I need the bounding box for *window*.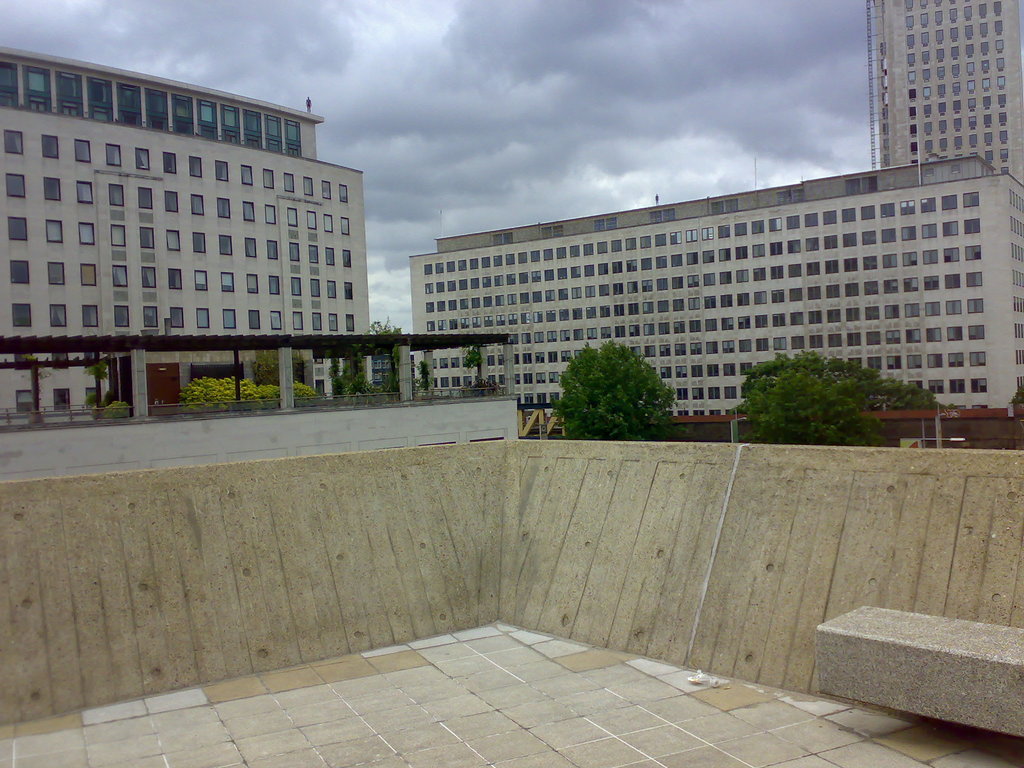
Here it is: detection(195, 93, 220, 140).
